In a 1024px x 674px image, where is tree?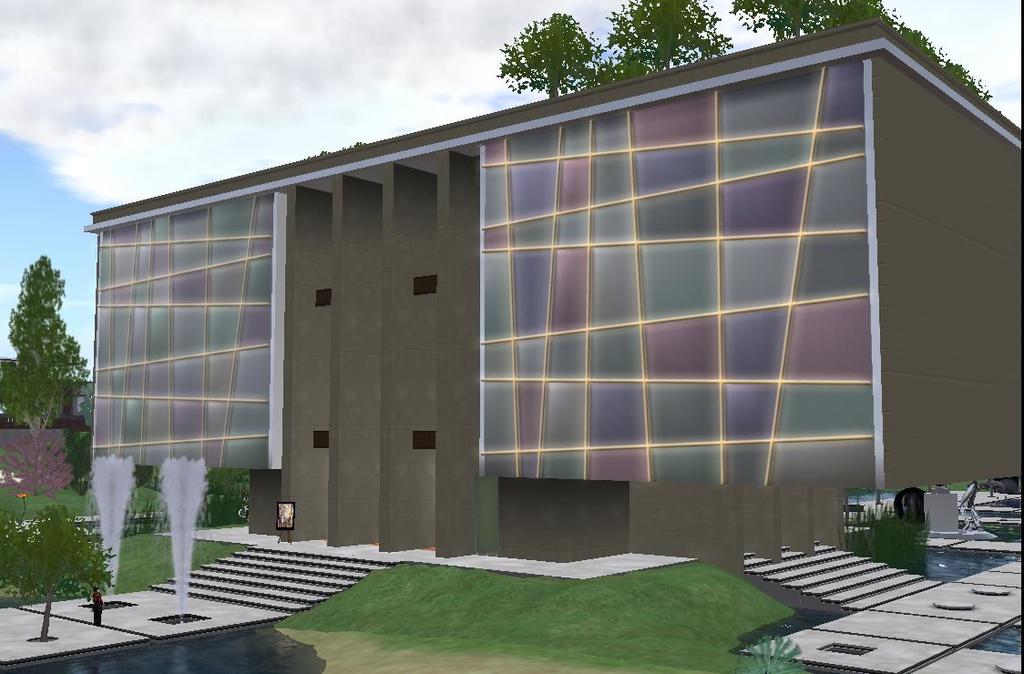
<region>0, 506, 109, 635</region>.
